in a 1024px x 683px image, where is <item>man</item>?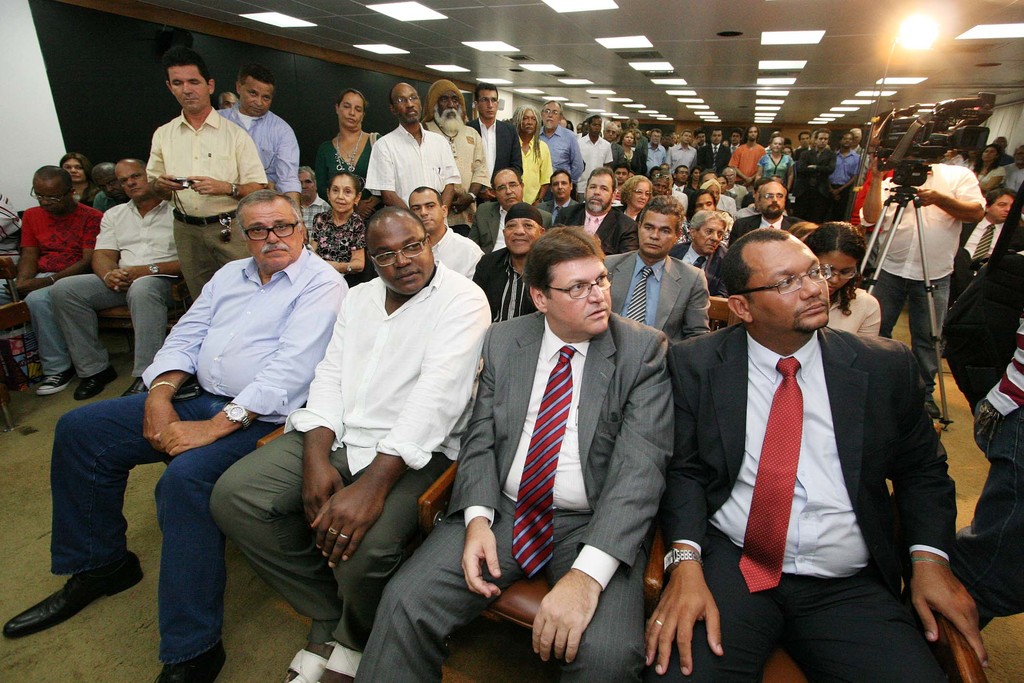
x1=143 y1=47 x2=264 y2=299.
